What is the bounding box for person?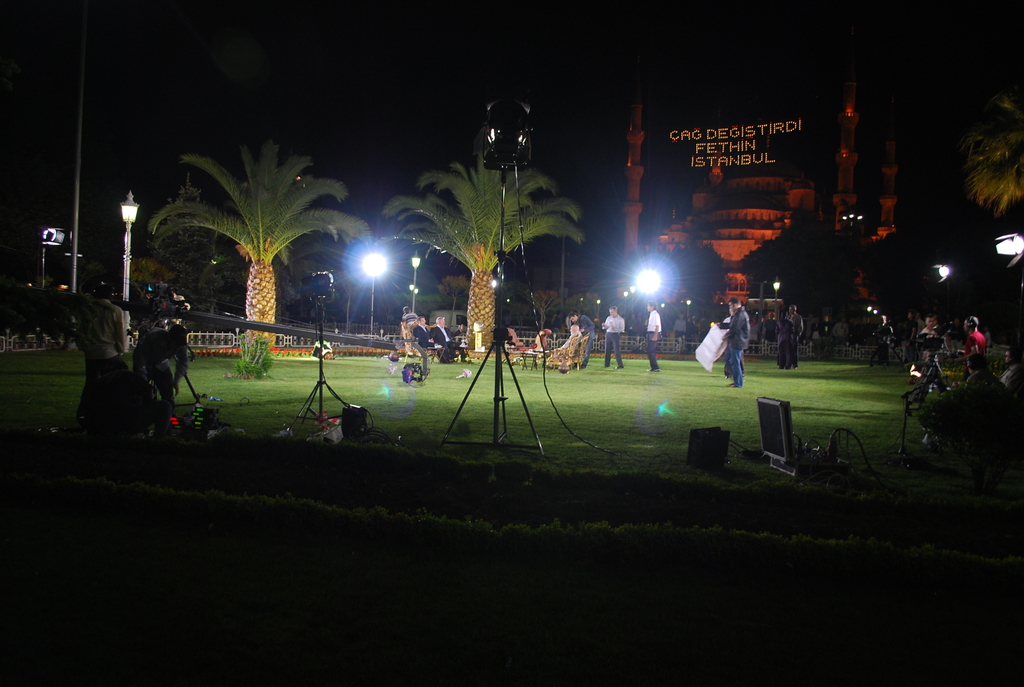
bbox(959, 310, 990, 354).
